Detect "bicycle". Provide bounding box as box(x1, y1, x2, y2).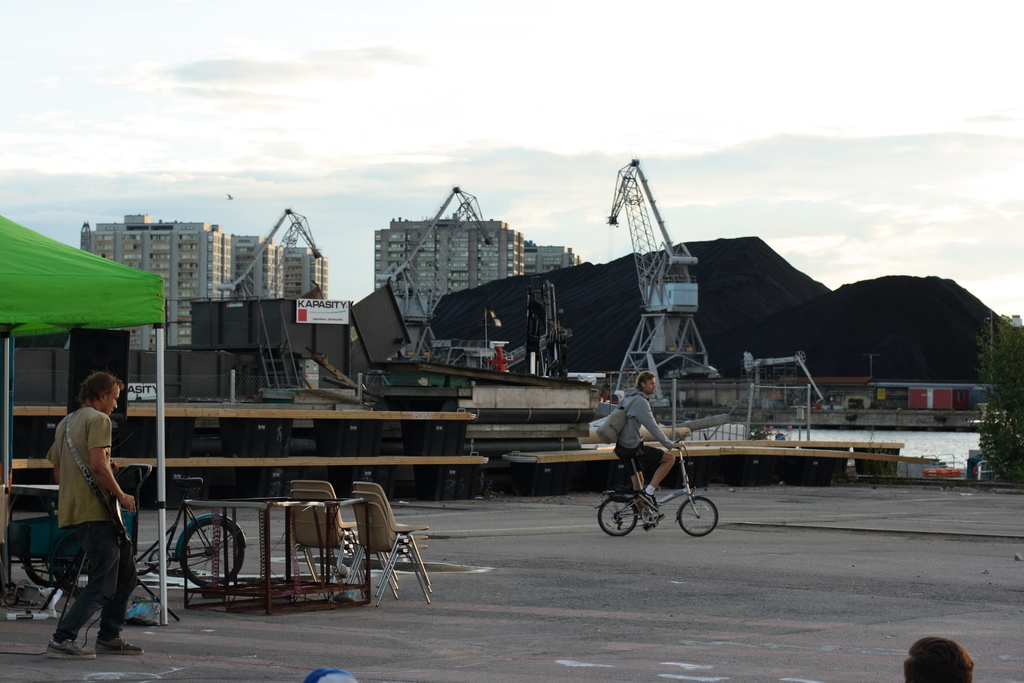
box(595, 441, 718, 548).
